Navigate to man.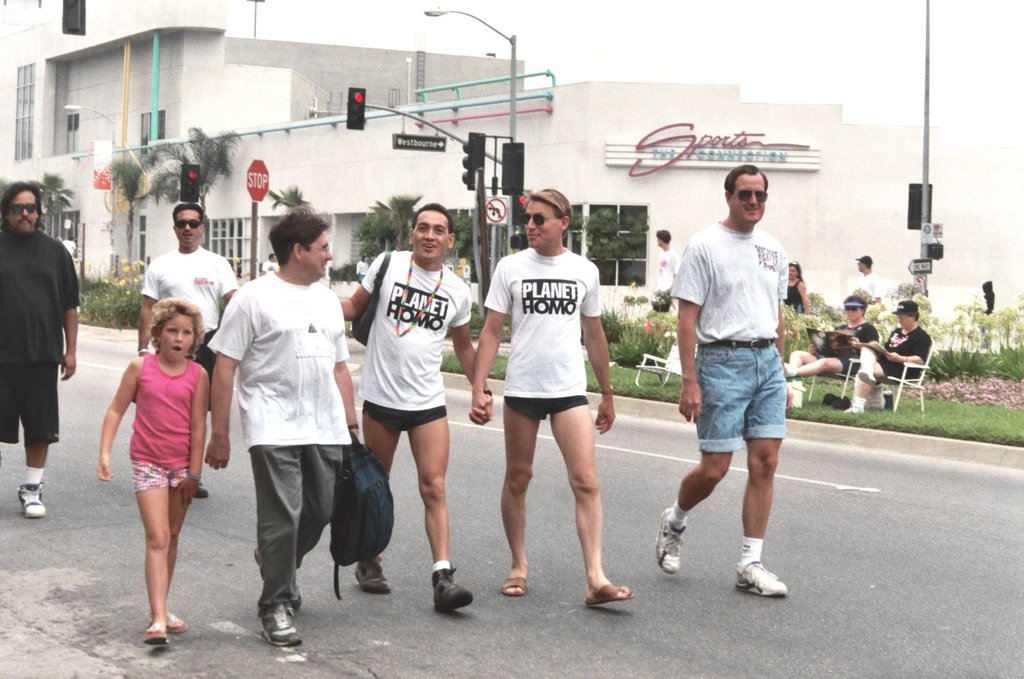
Navigation target: BBox(782, 258, 810, 316).
